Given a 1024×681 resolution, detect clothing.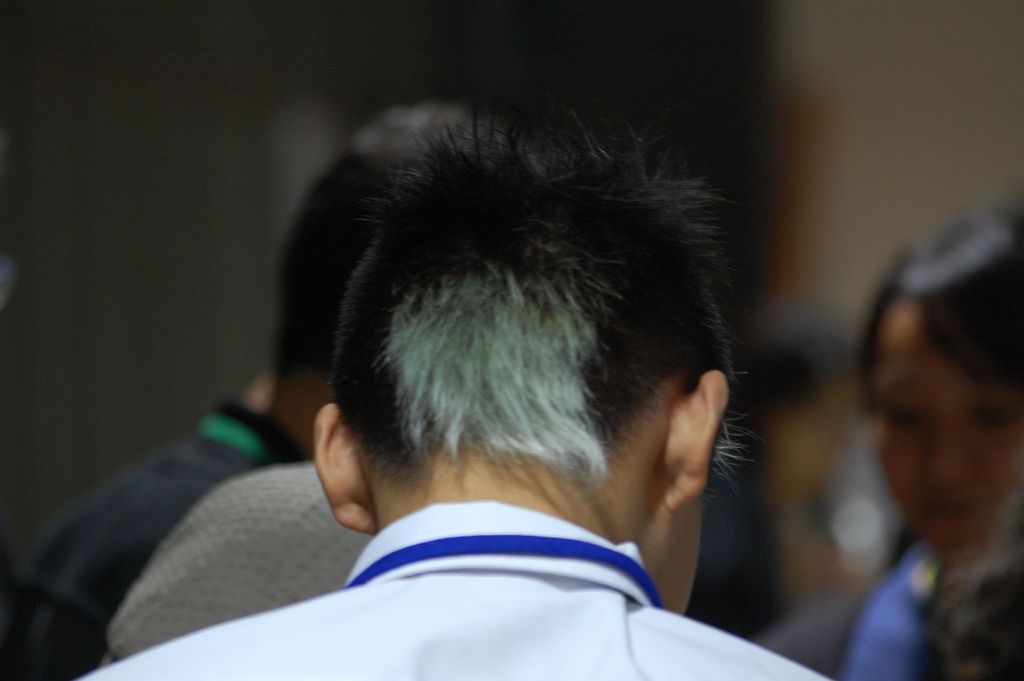
locate(758, 539, 936, 680).
